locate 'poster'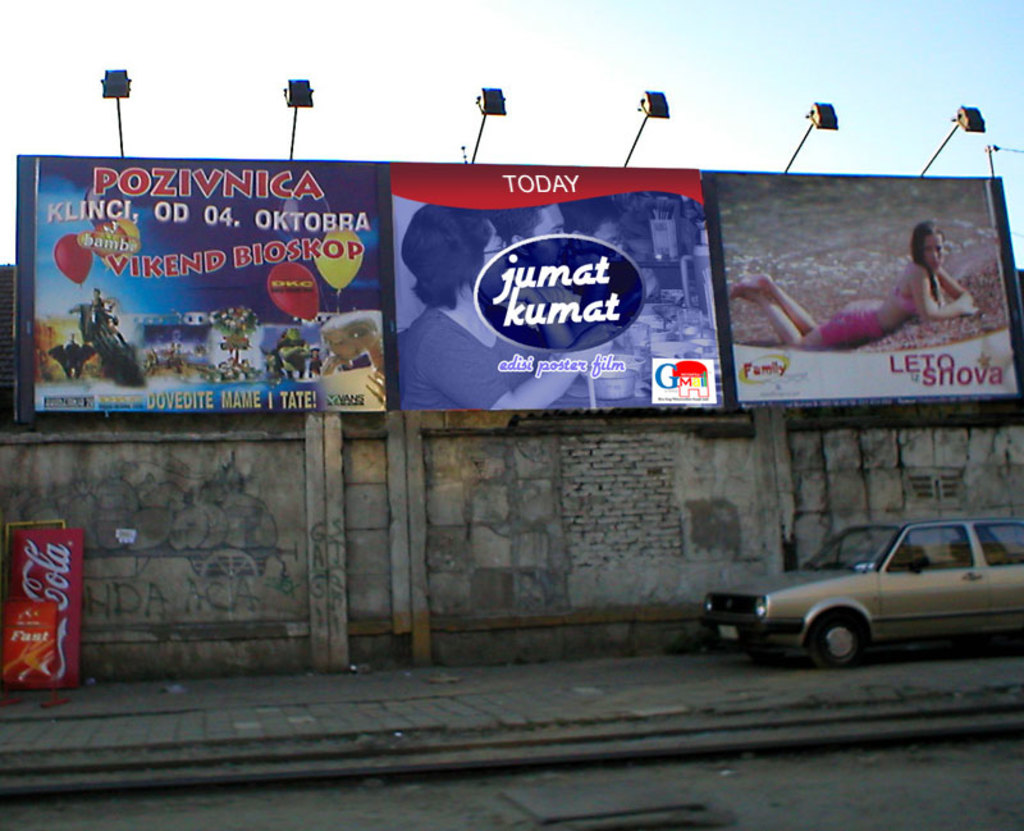
{"x1": 390, "y1": 159, "x2": 721, "y2": 411}
